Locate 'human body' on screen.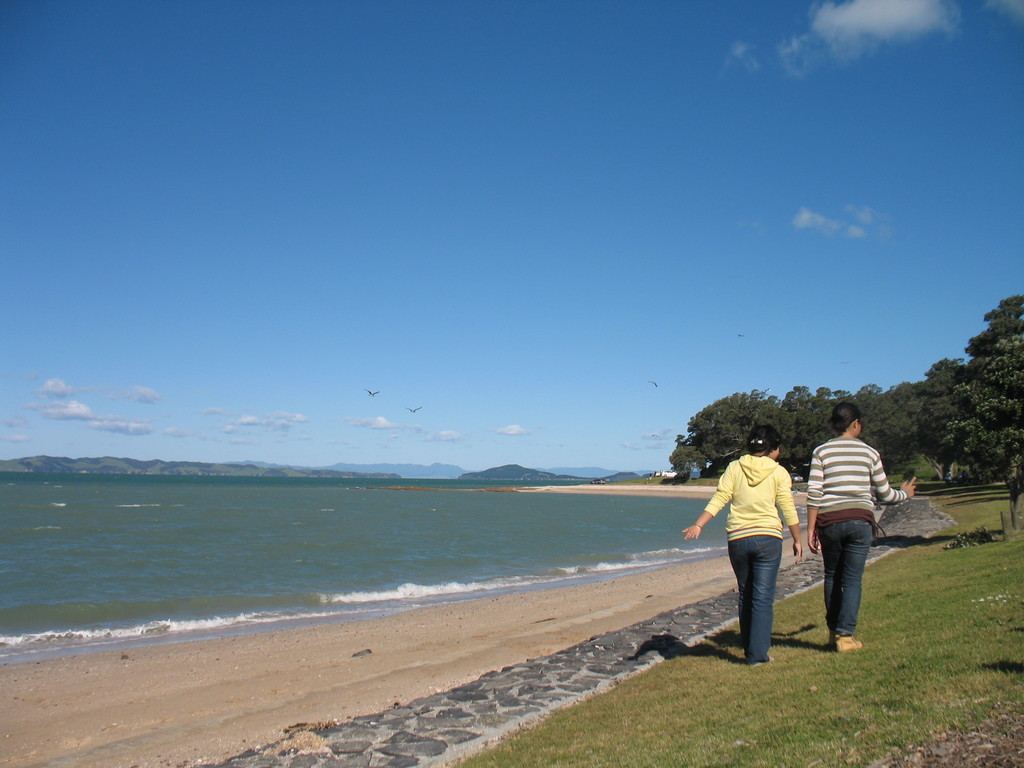
On screen at Rect(678, 450, 804, 664).
